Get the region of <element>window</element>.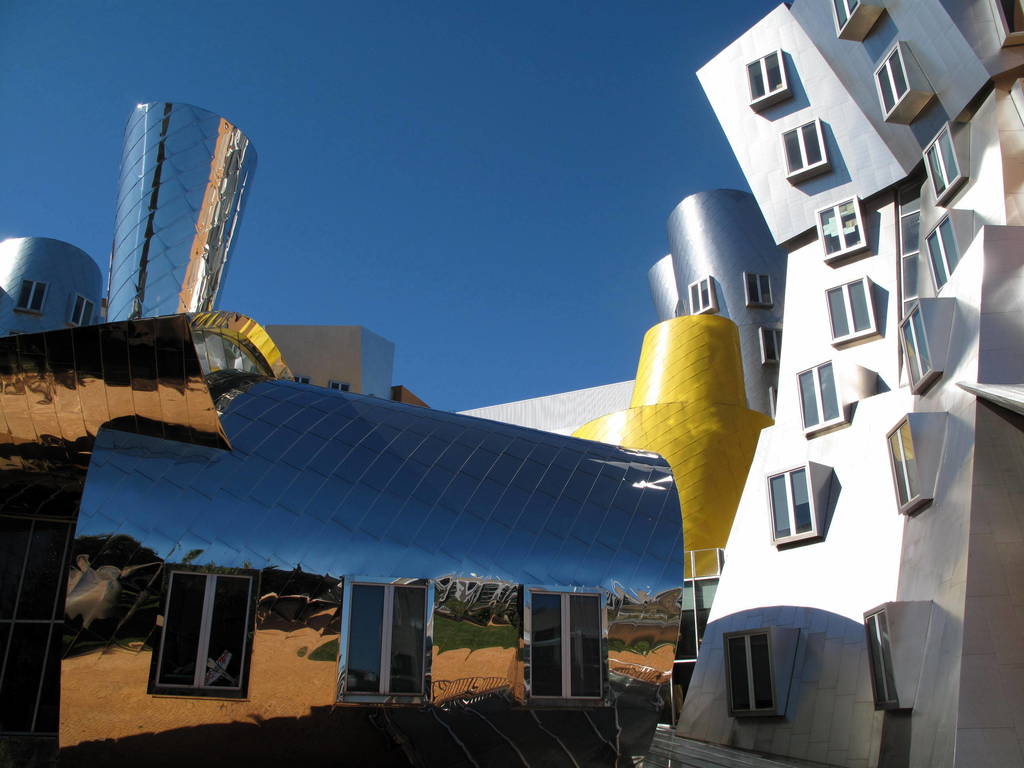
<bbox>866, 40, 916, 127</bbox>.
